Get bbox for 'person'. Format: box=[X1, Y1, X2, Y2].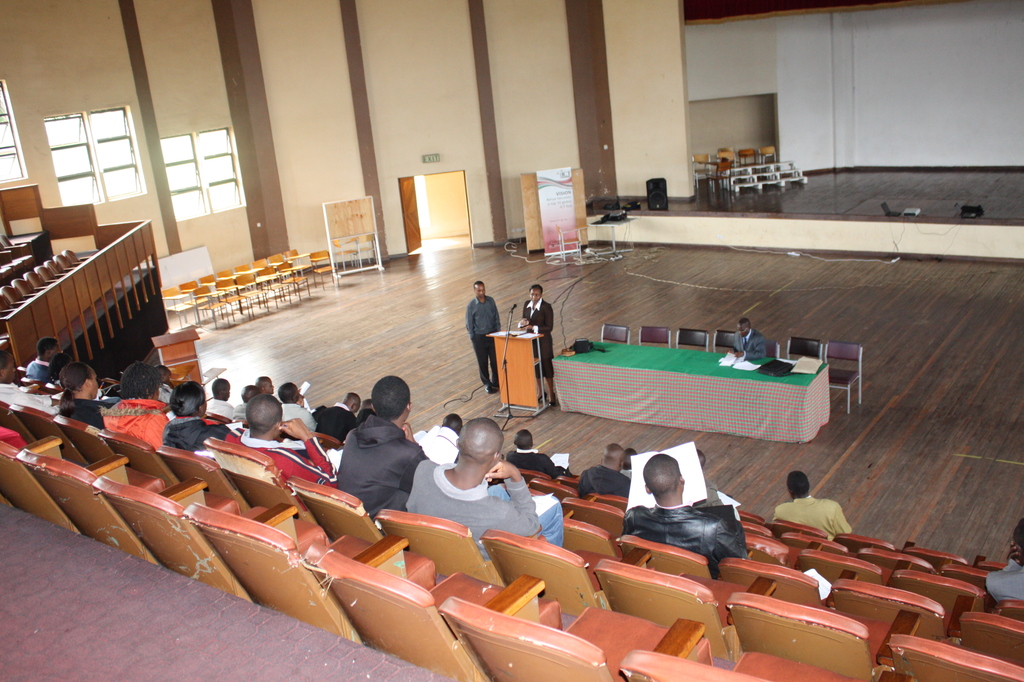
box=[575, 442, 631, 498].
